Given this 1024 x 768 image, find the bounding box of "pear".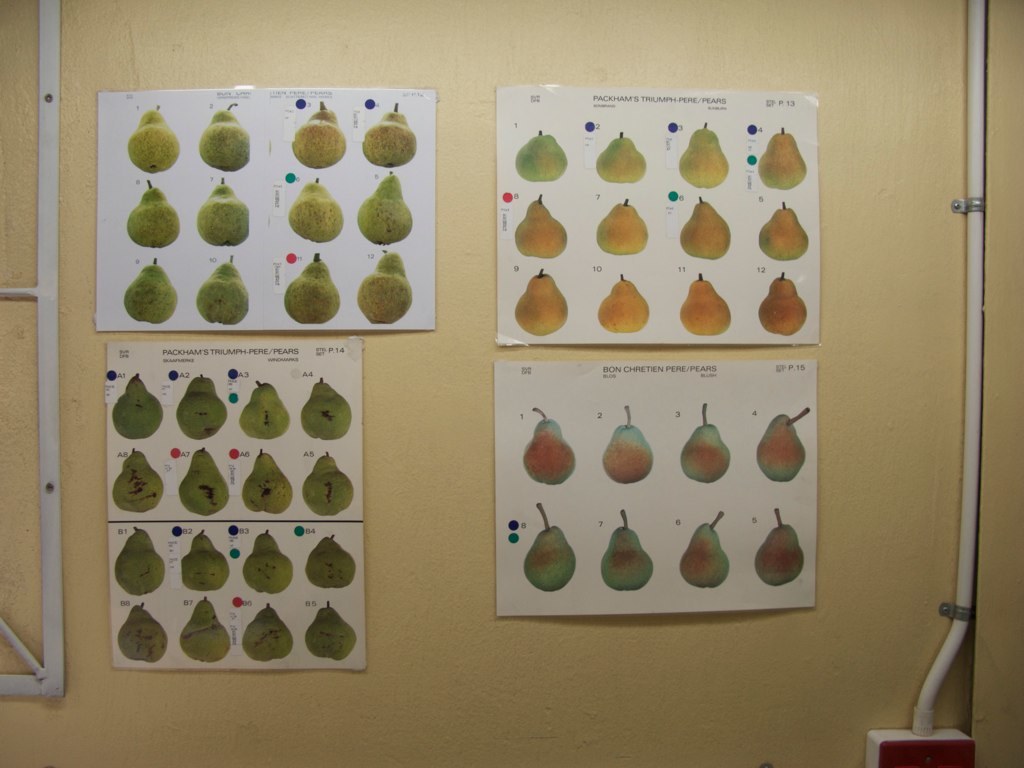
[x1=118, y1=602, x2=167, y2=662].
